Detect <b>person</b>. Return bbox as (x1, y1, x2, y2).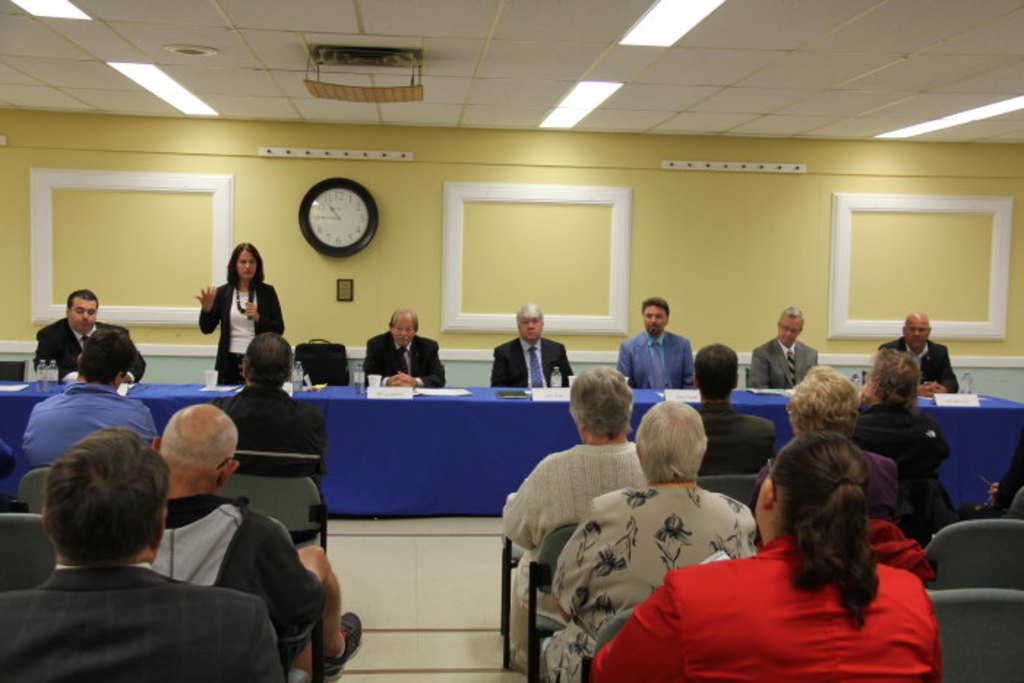
(746, 309, 821, 393).
